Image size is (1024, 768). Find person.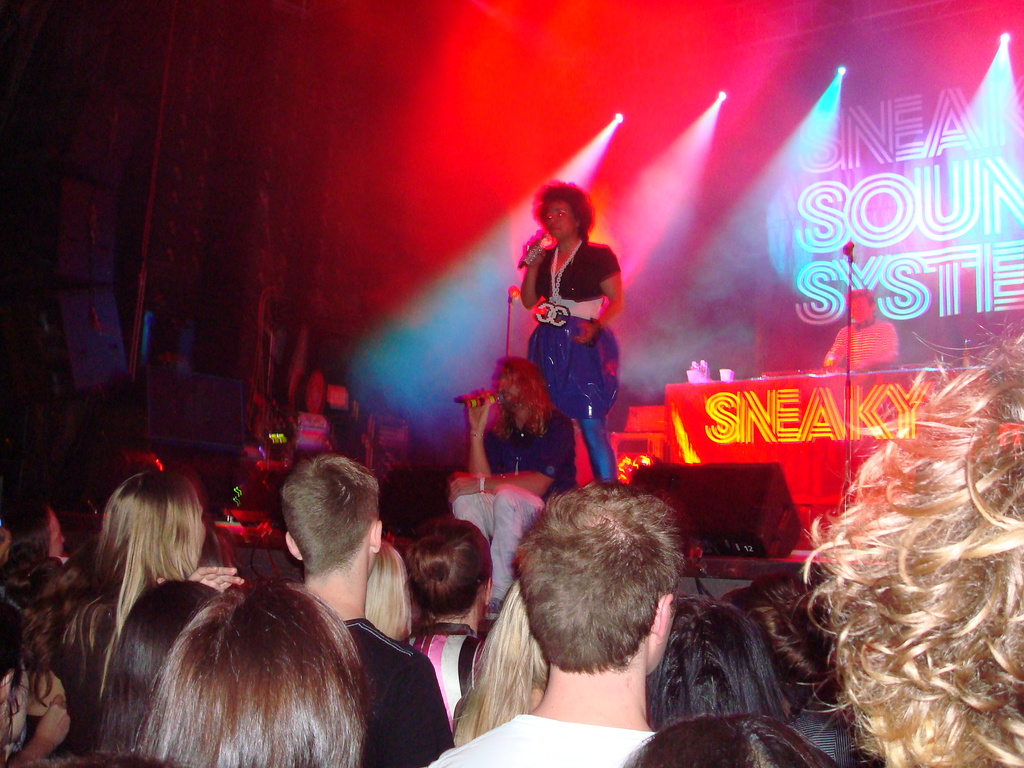
[455,356,575,598].
